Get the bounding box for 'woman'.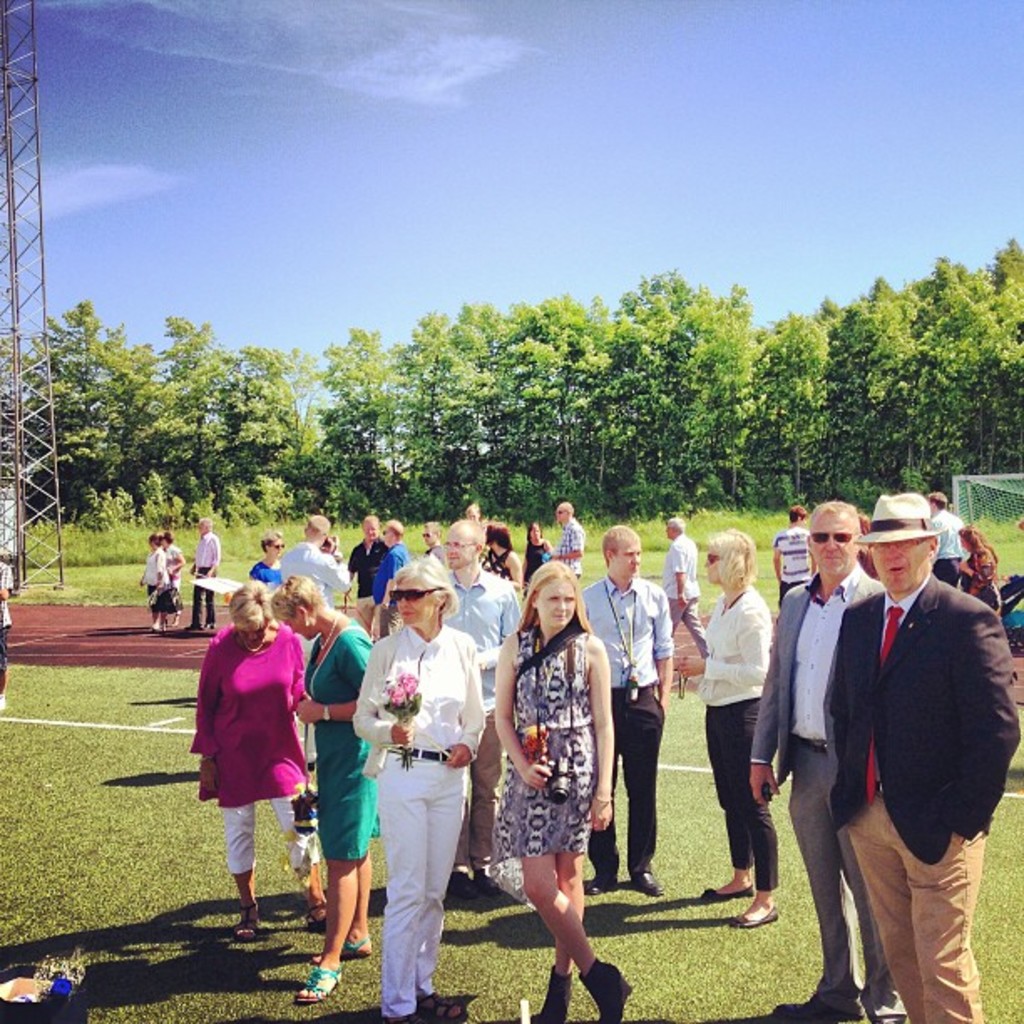
{"x1": 949, "y1": 517, "x2": 1021, "y2": 627}.
